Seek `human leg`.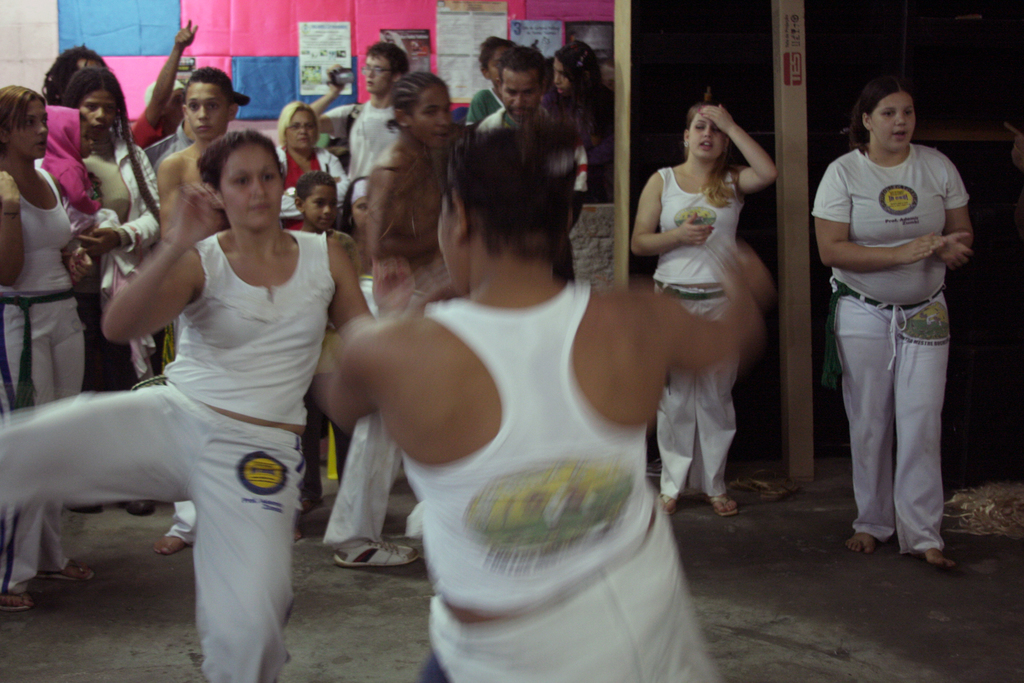
[842,295,897,551].
